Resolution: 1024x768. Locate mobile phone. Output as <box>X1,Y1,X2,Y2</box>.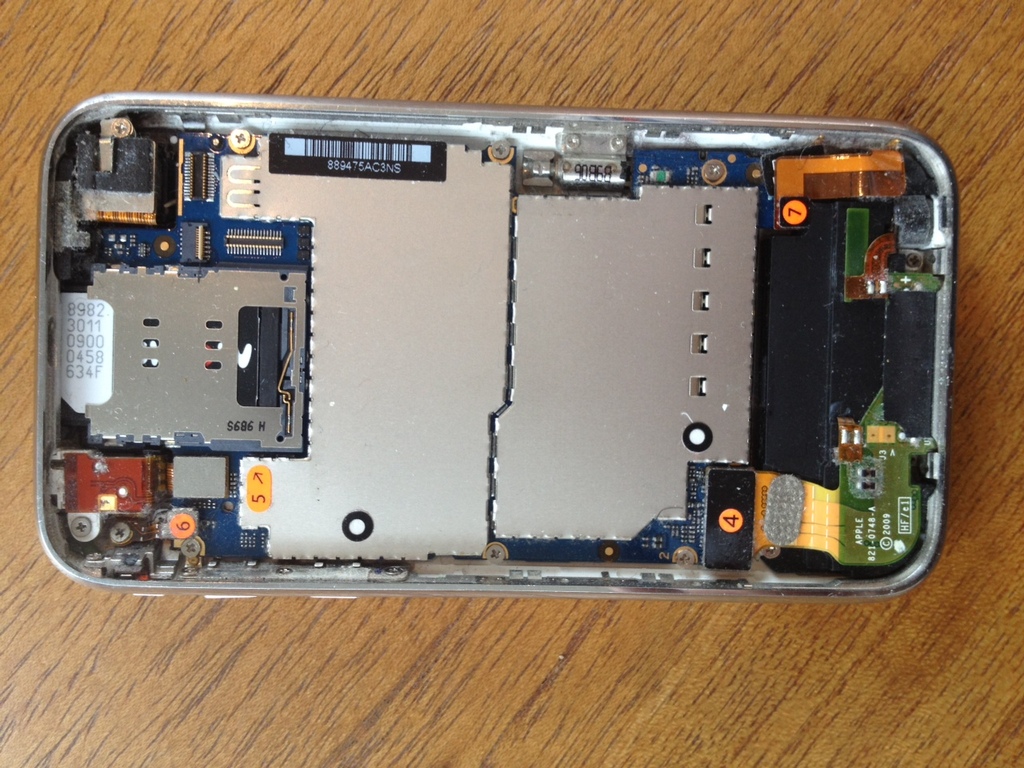
<box>0,78,982,628</box>.
